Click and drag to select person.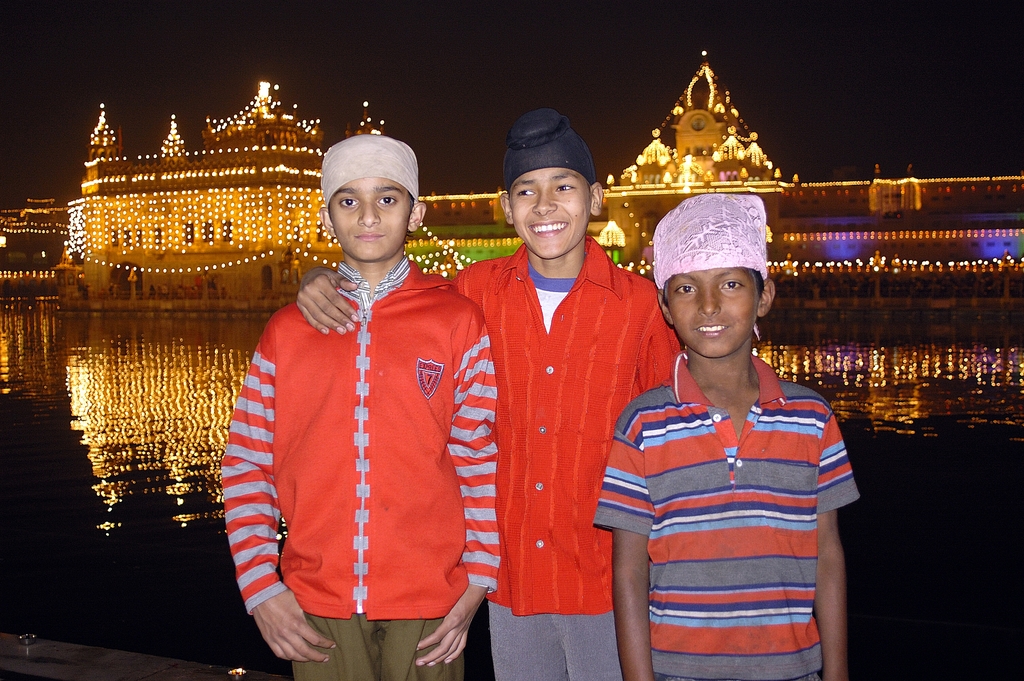
Selection: [292,97,696,680].
